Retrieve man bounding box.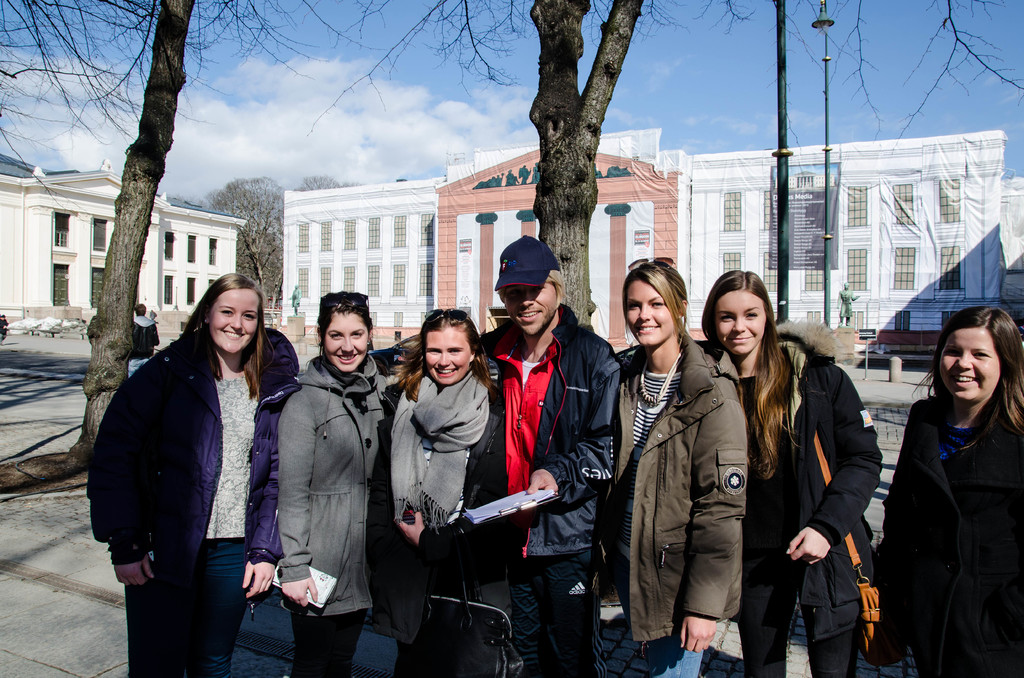
Bounding box: 289:285:302:316.
